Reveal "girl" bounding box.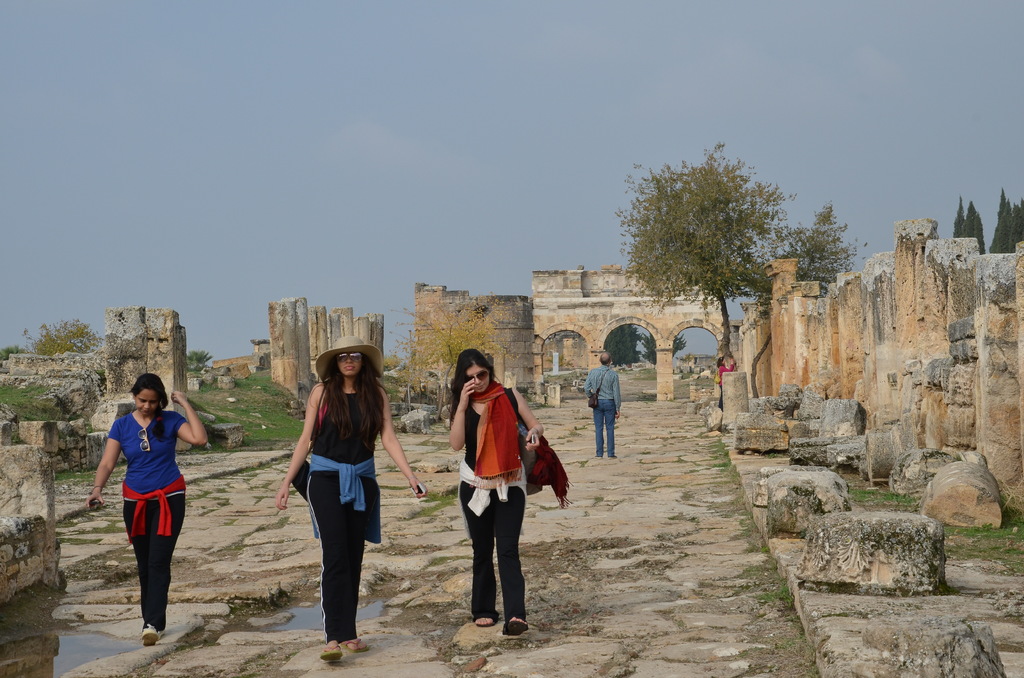
Revealed: 451 351 546 634.
